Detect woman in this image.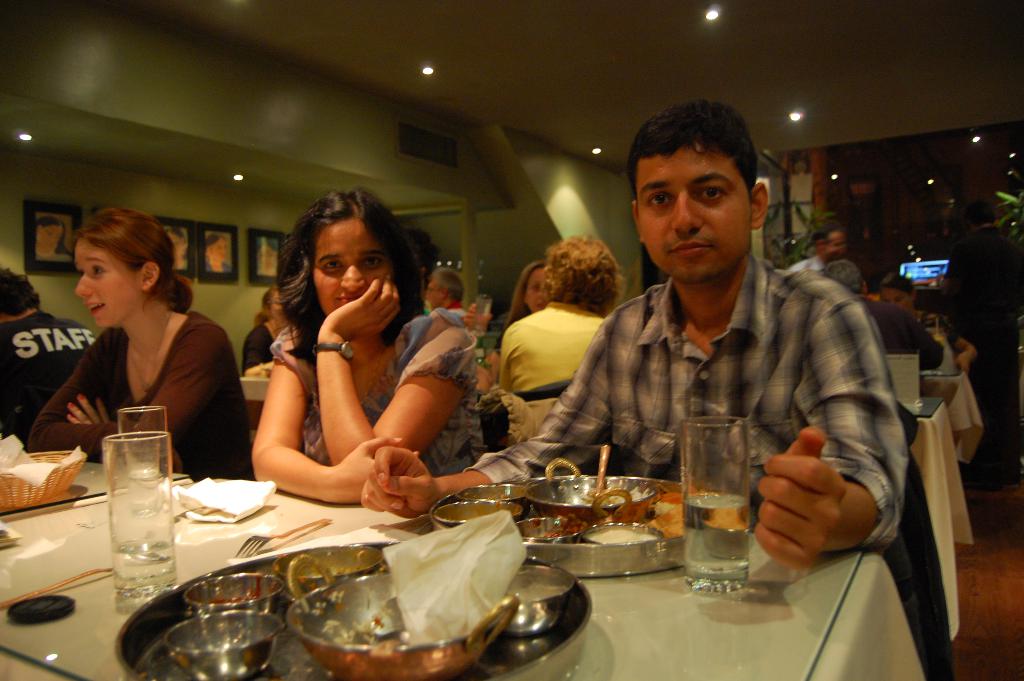
Detection: crop(26, 209, 257, 483).
